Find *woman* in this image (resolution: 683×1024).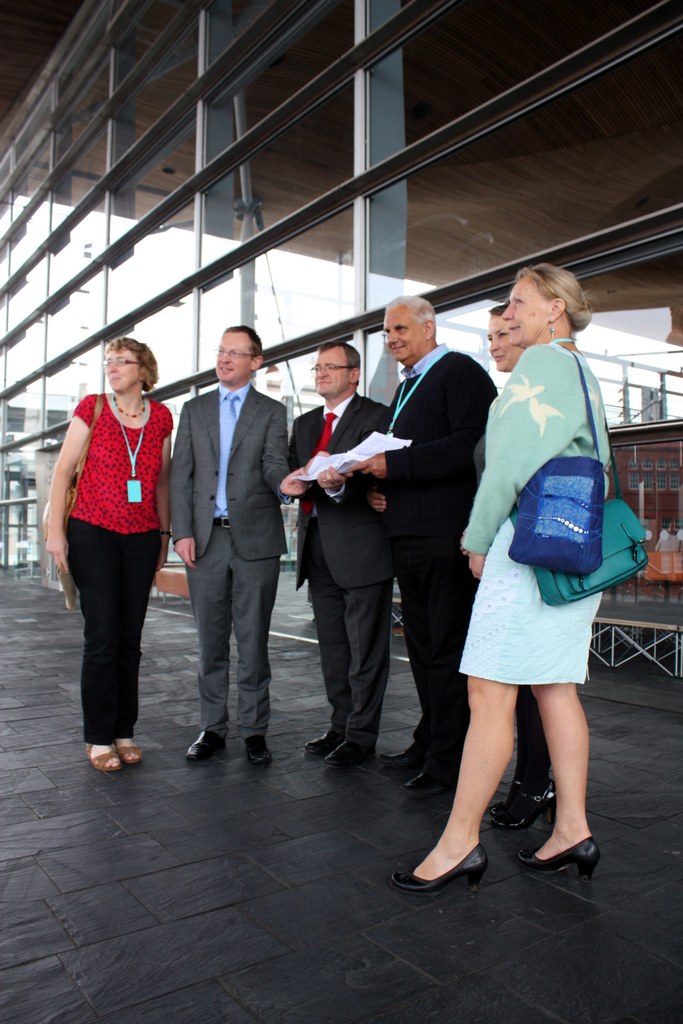
{"x1": 484, "y1": 310, "x2": 516, "y2": 371}.
